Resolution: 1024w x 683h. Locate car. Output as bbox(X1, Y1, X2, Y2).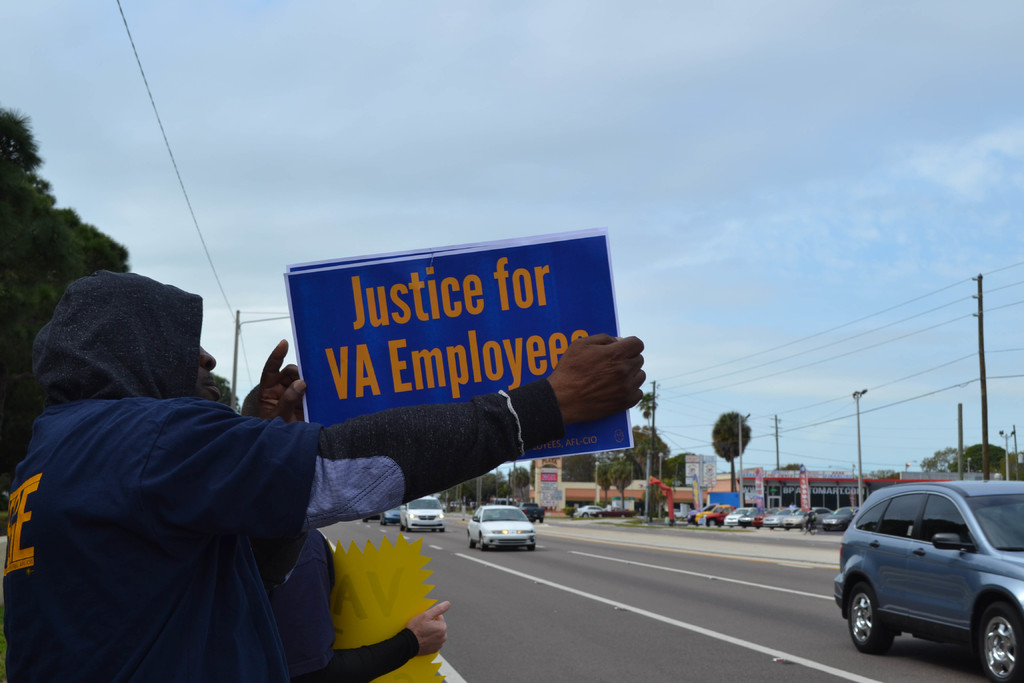
bbox(573, 507, 605, 520).
